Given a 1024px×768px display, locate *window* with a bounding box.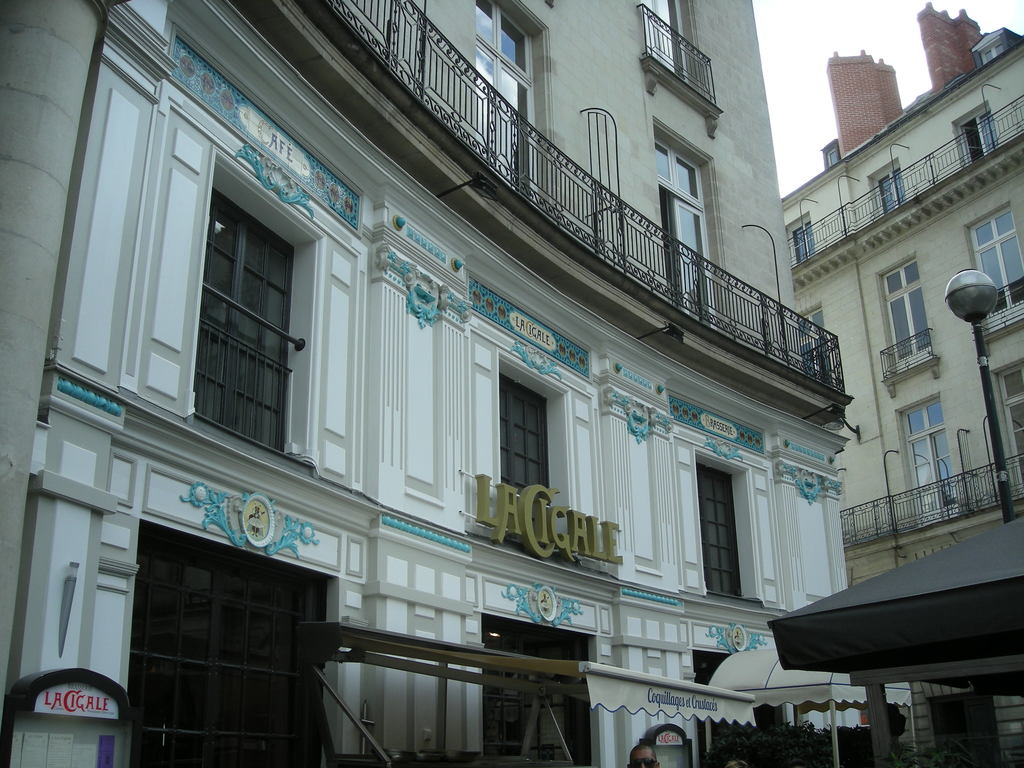
Located: <bbox>189, 189, 294, 452</bbox>.
